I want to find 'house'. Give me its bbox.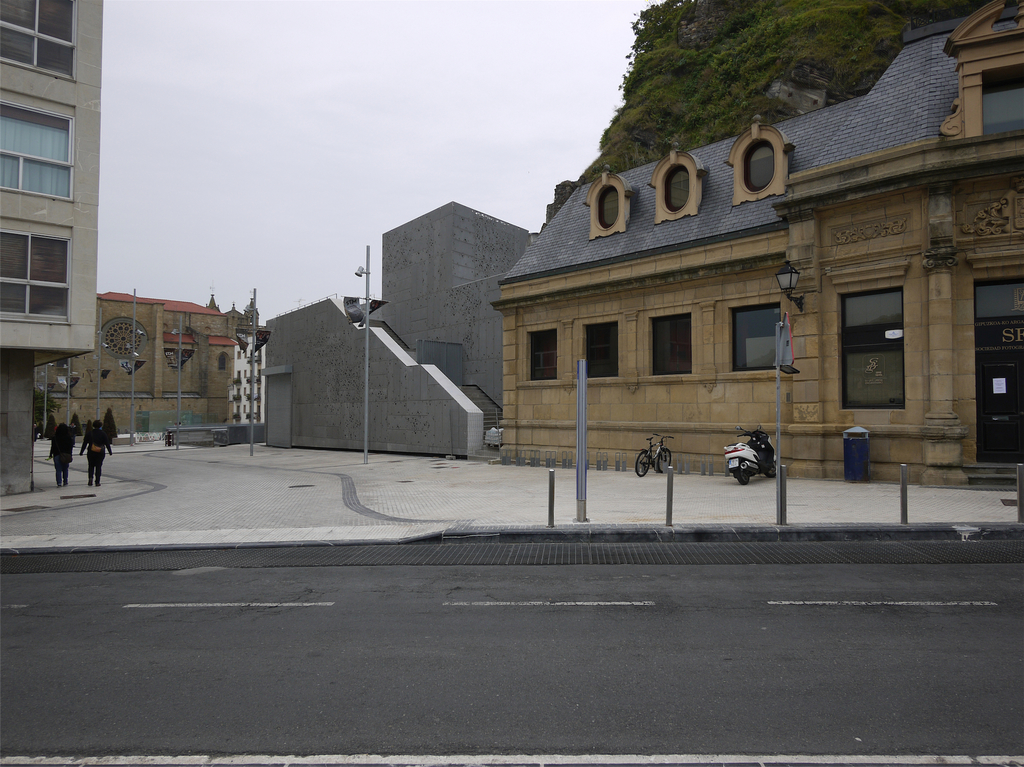
500,0,1023,509.
